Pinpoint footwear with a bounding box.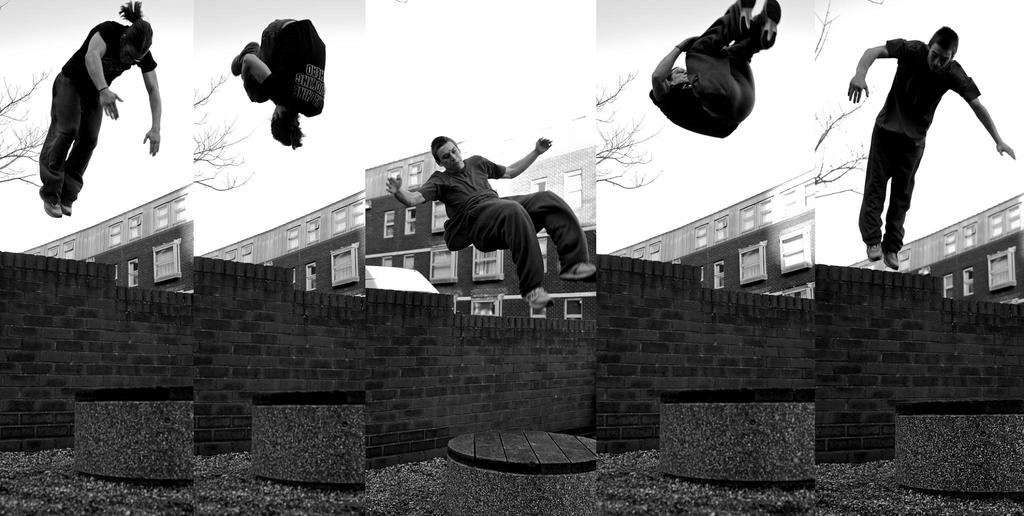
[x1=867, y1=244, x2=881, y2=263].
